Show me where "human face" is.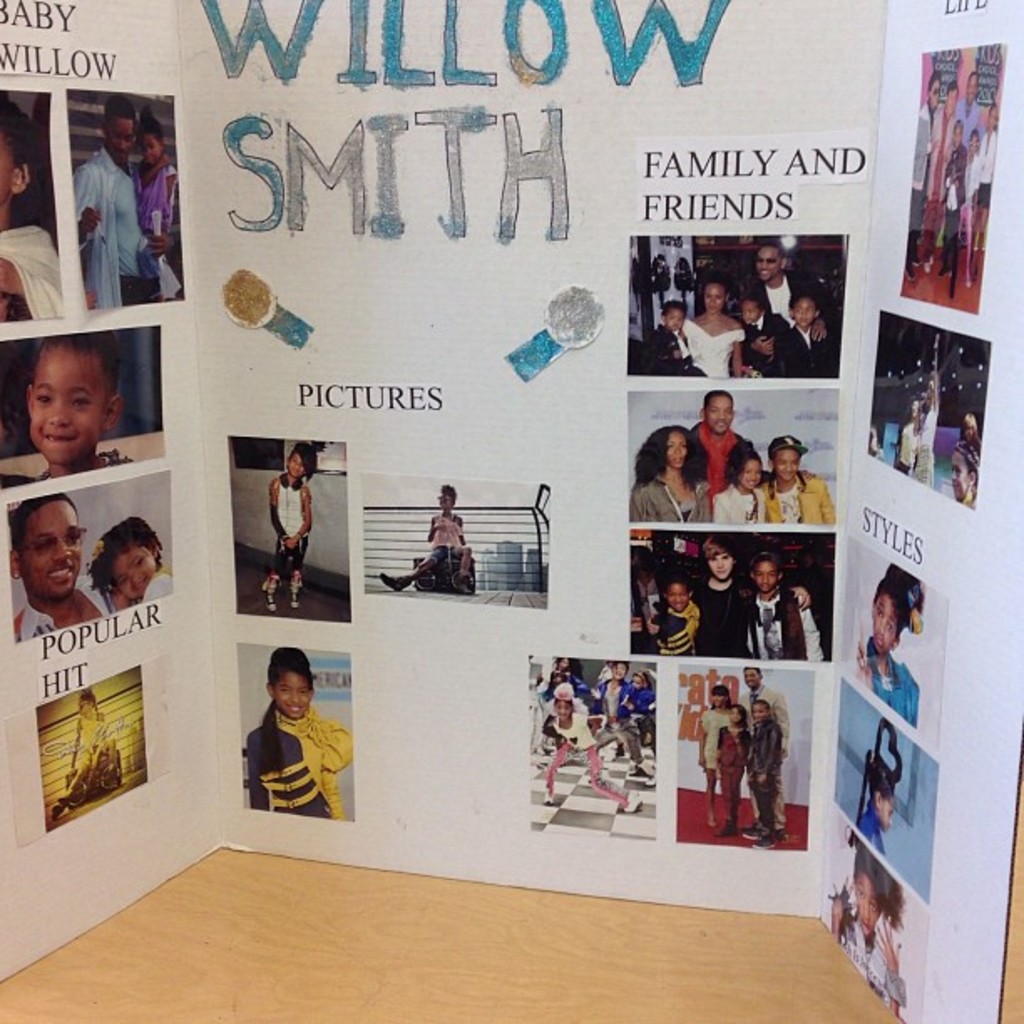
"human face" is at BBox(115, 550, 159, 601).
